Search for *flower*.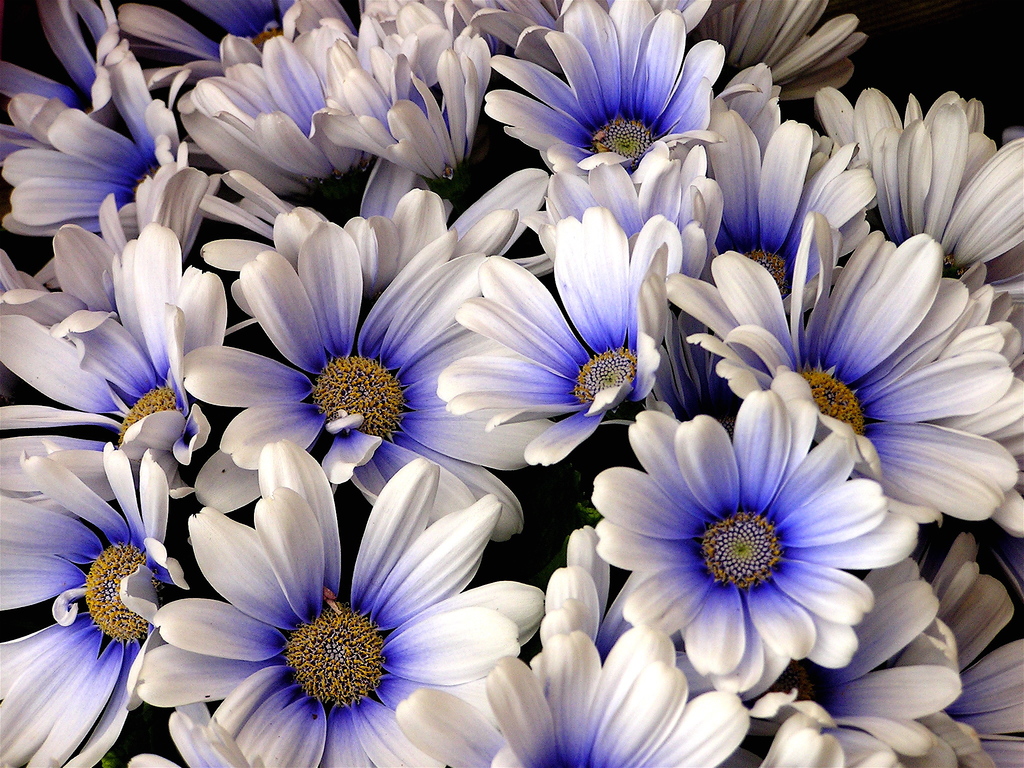
Found at [0, 46, 190, 236].
